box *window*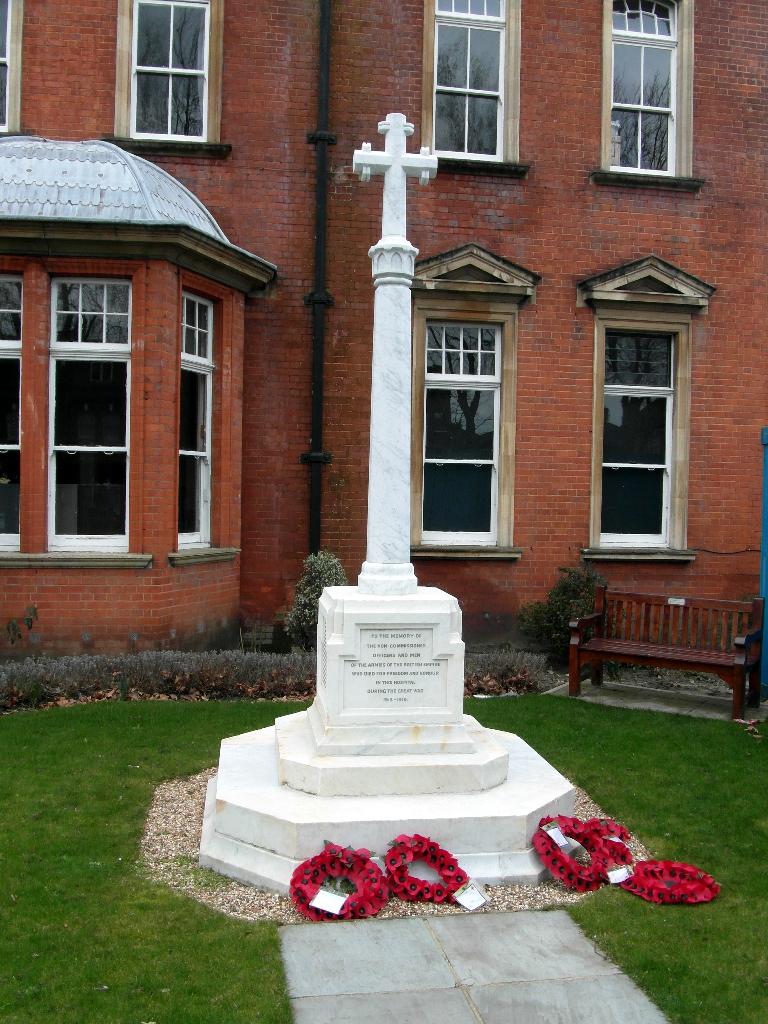
{"left": 591, "top": 247, "right": 694, "bottom": 565}
